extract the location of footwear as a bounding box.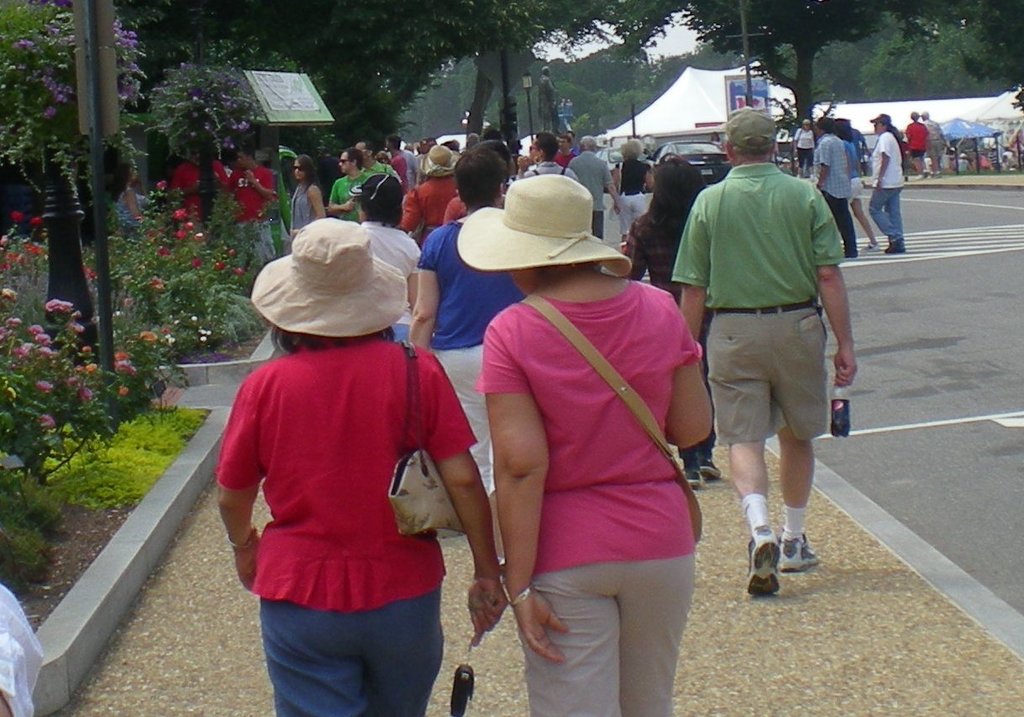
(774, 530, 821, 575).
